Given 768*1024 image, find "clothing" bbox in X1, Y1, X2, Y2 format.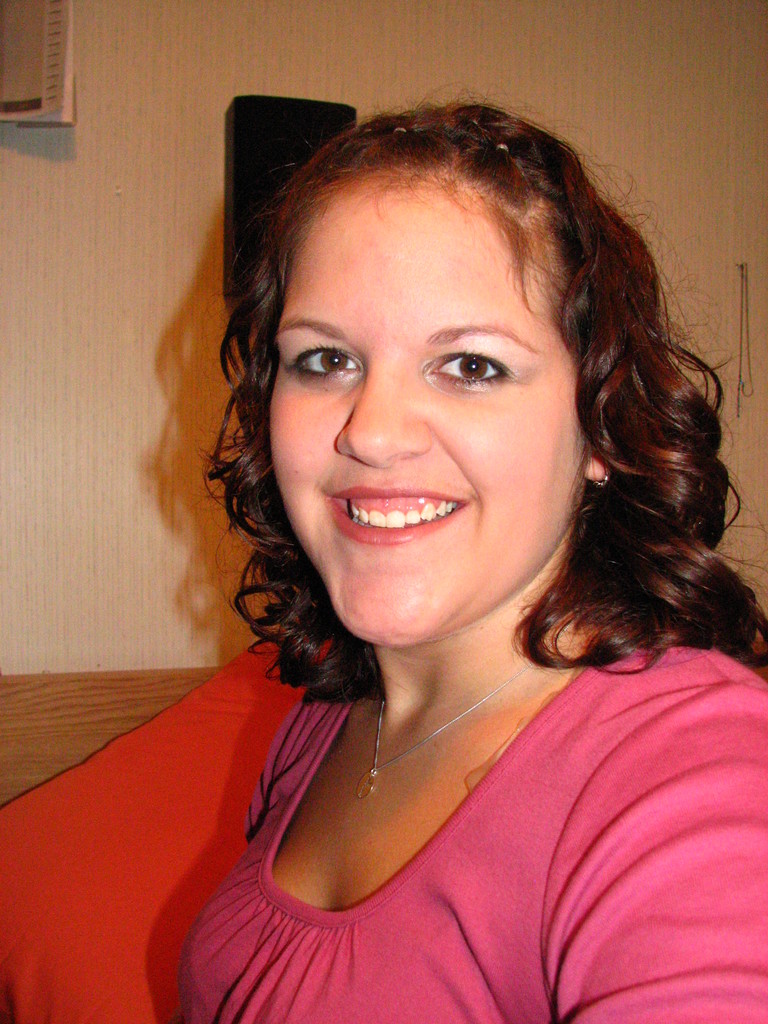
175, 625, 767, 1023.
